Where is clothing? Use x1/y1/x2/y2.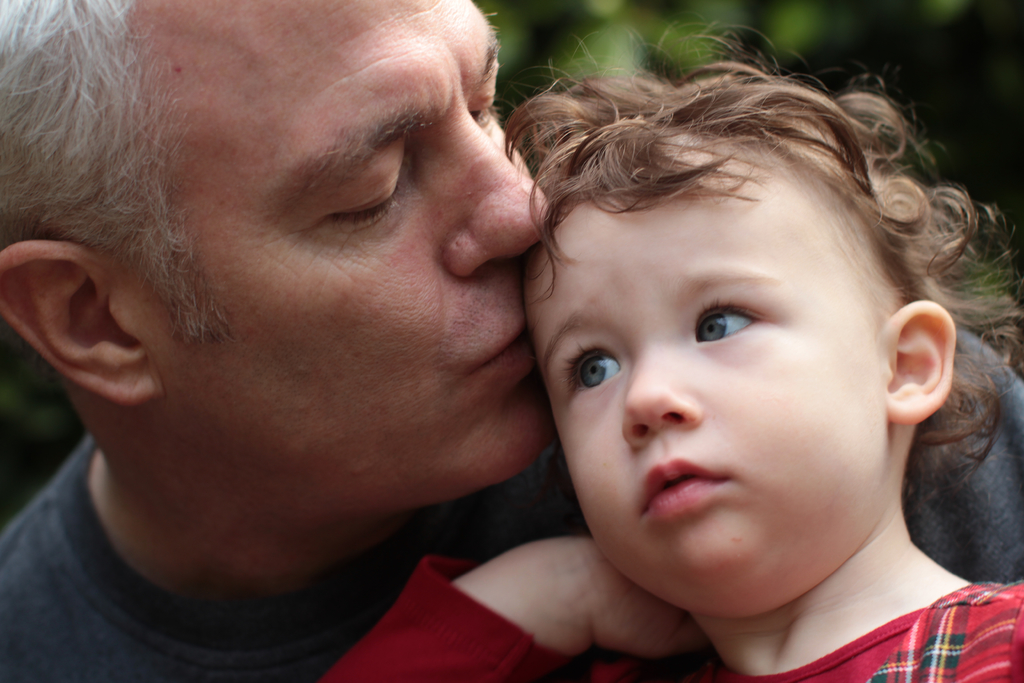
0/386/1023/682.
